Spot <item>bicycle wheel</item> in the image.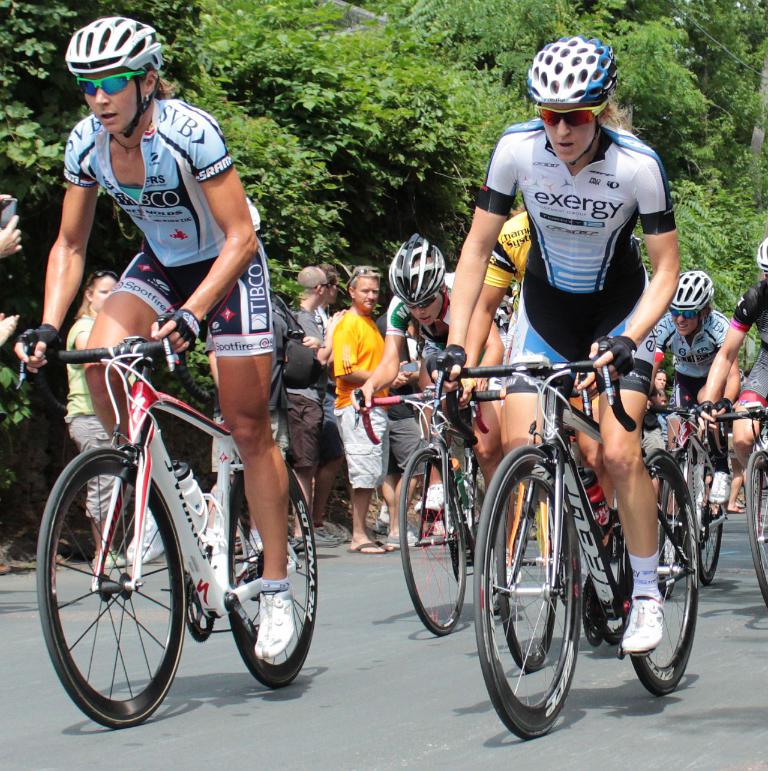
<item>bicycle wheel</item> found at x1=694 y1=485 x2=724 y2=586.
